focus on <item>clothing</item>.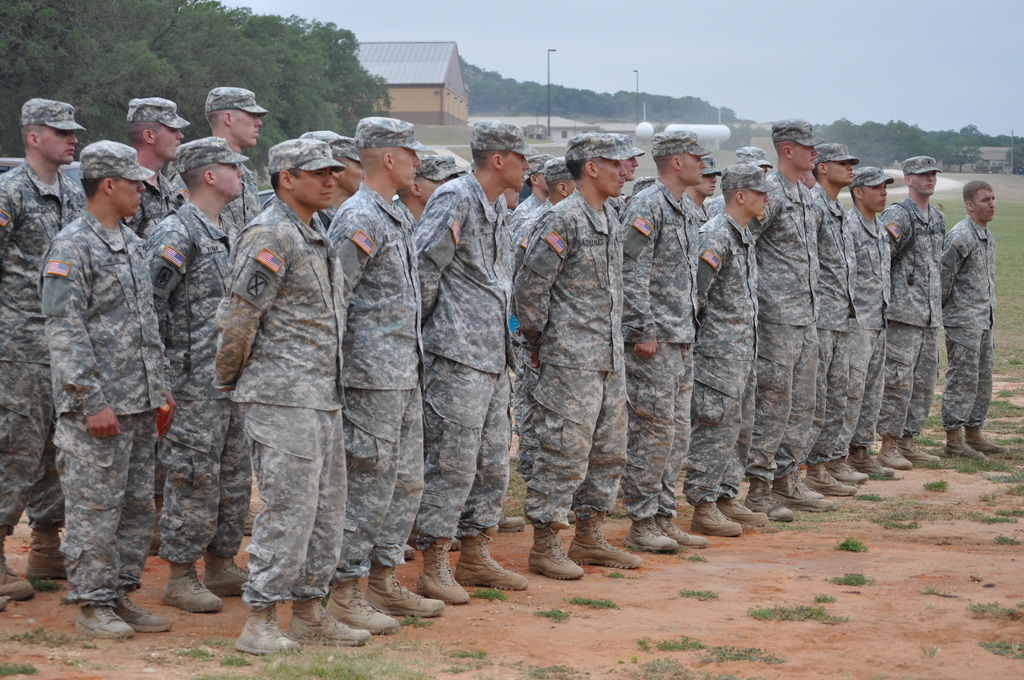
Focused at box=[41, 206, 177, 609].
